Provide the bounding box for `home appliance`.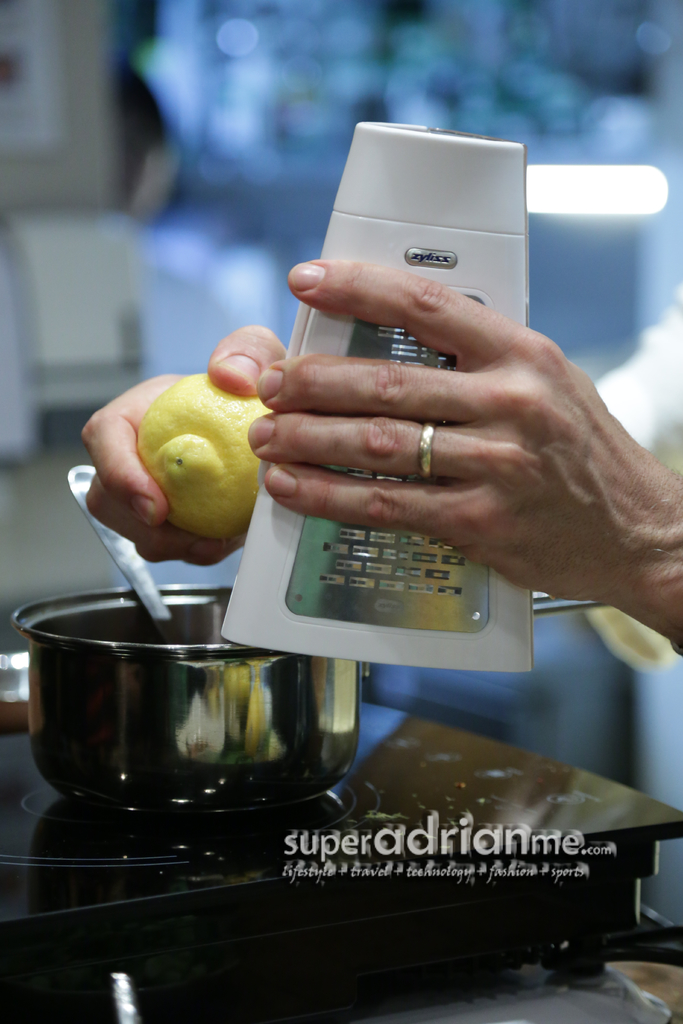
bbox(21, 588, 390, 842).
